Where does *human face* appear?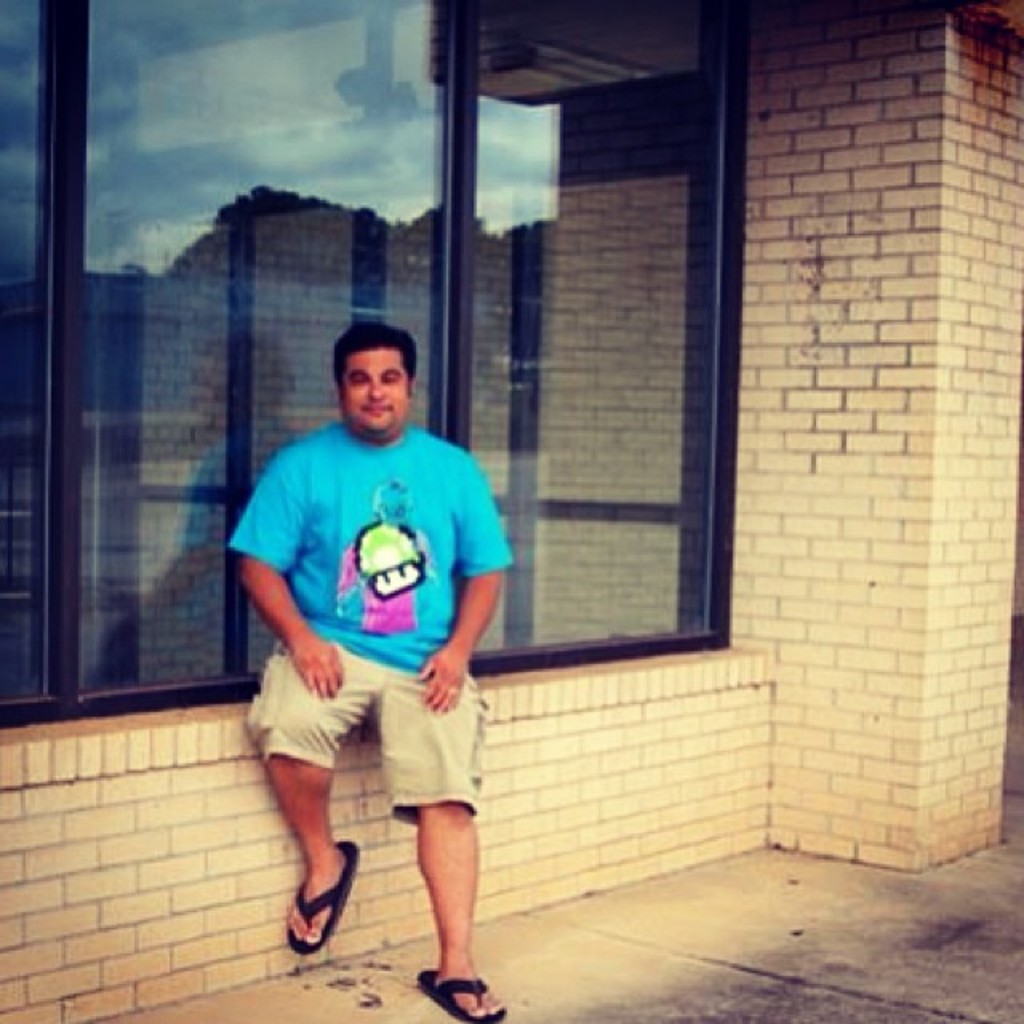
Appears at select_region(341, 347, 408, 430).
